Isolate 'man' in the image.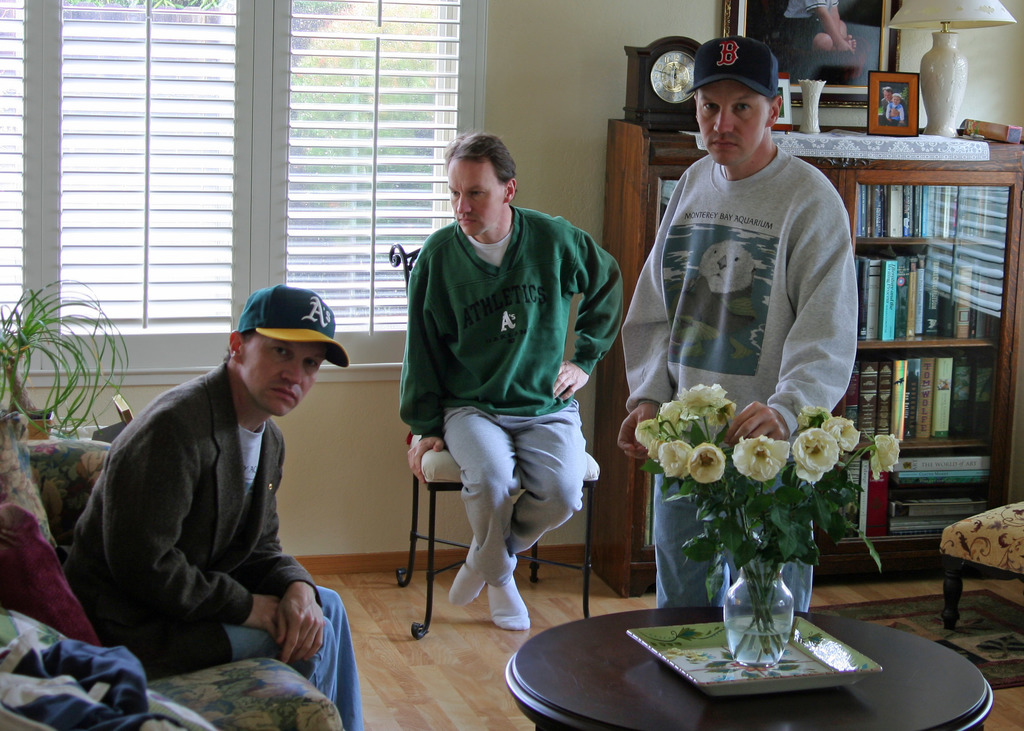
Isolated region: locate(71, 273, 366, 699).
